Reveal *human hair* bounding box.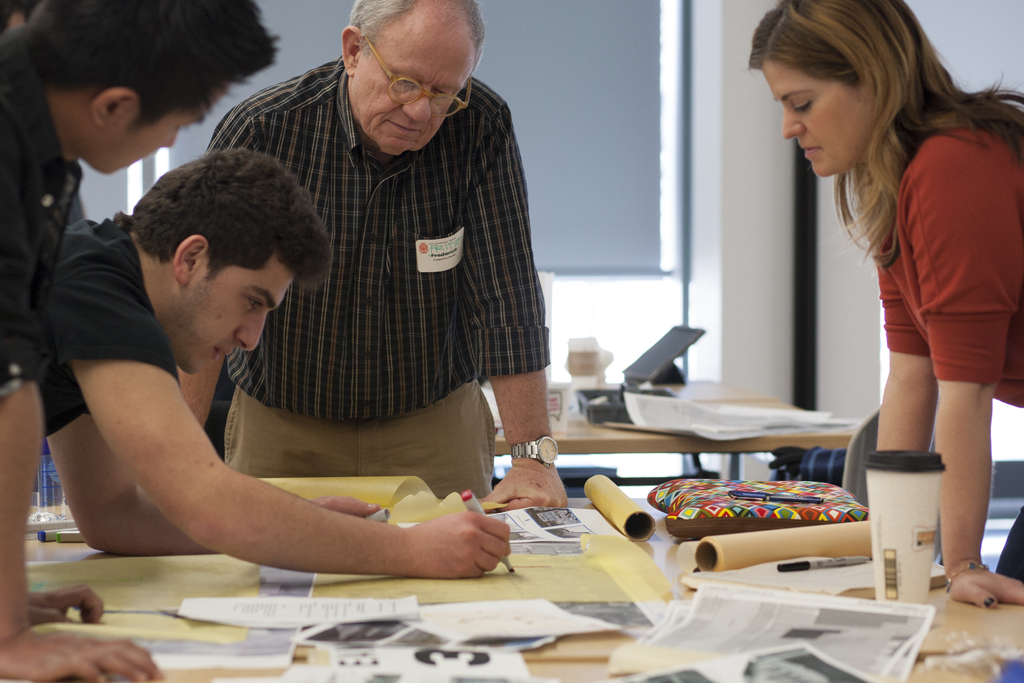
Revealed: bbox(745, 0, 1023, 268).
